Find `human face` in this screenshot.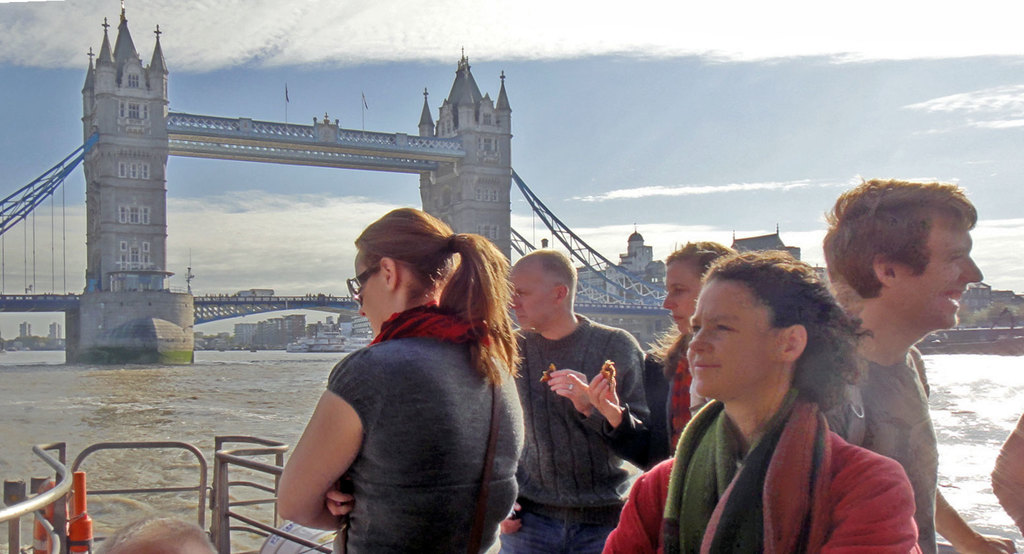
The bounding box for `human face` is locate(660, 263, 707, 329).
